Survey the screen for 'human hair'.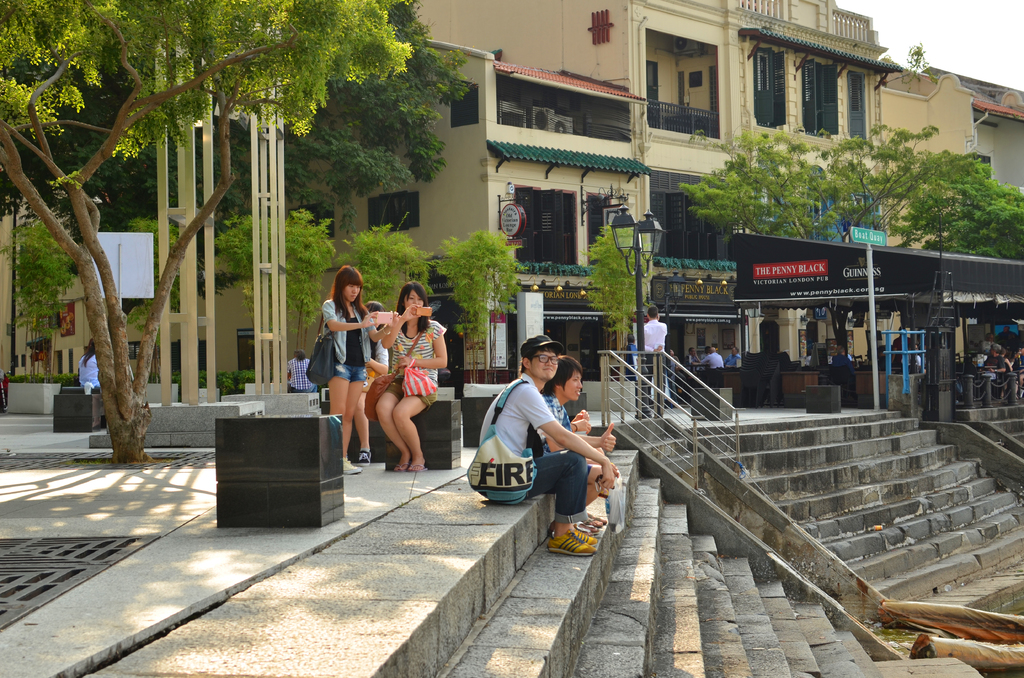
Survey found: bbox=[79, 337, 96, 369].
